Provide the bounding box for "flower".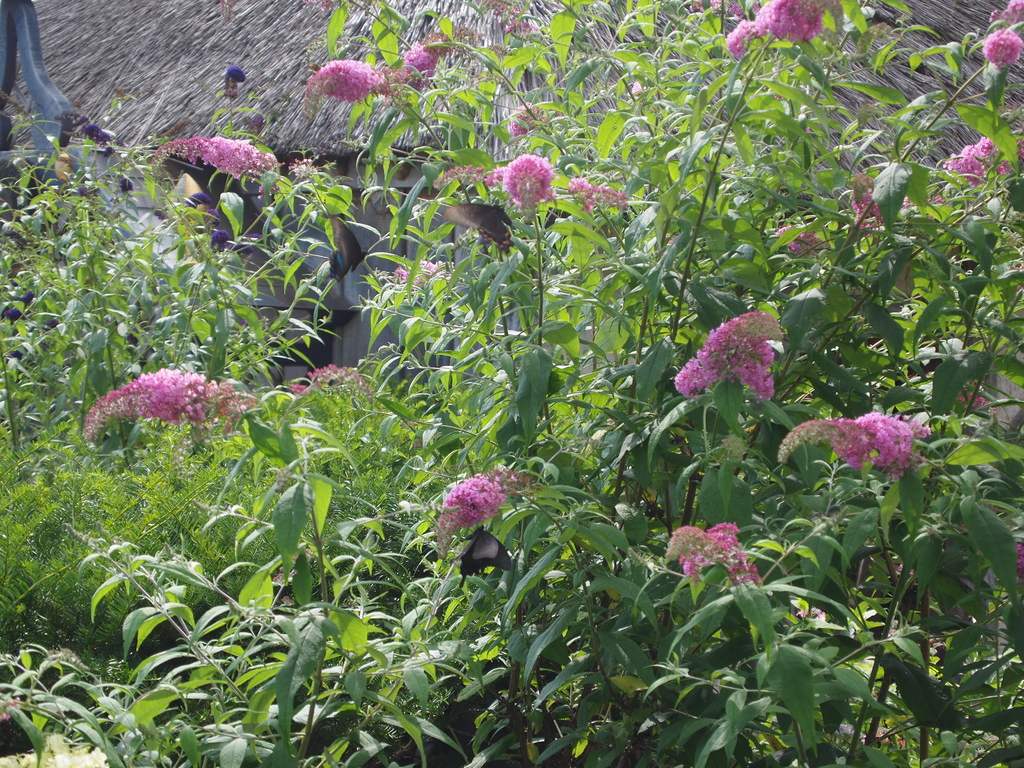
(943,135,1009,186).
